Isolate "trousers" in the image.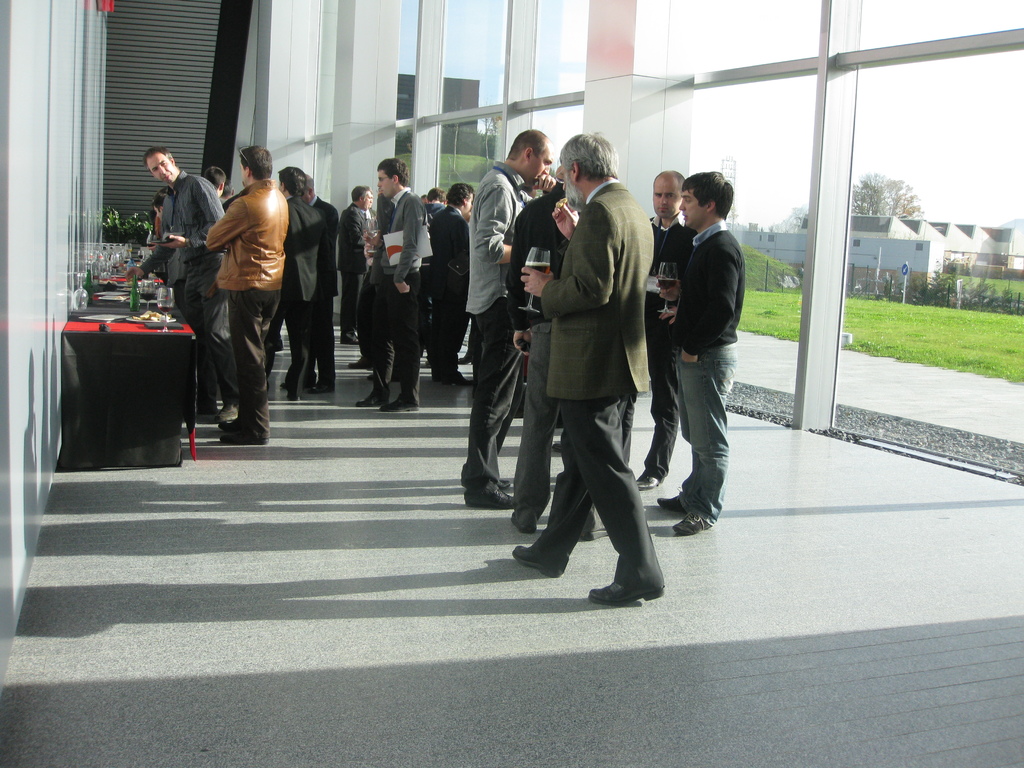
Isolated region: 184:284:243:407.
